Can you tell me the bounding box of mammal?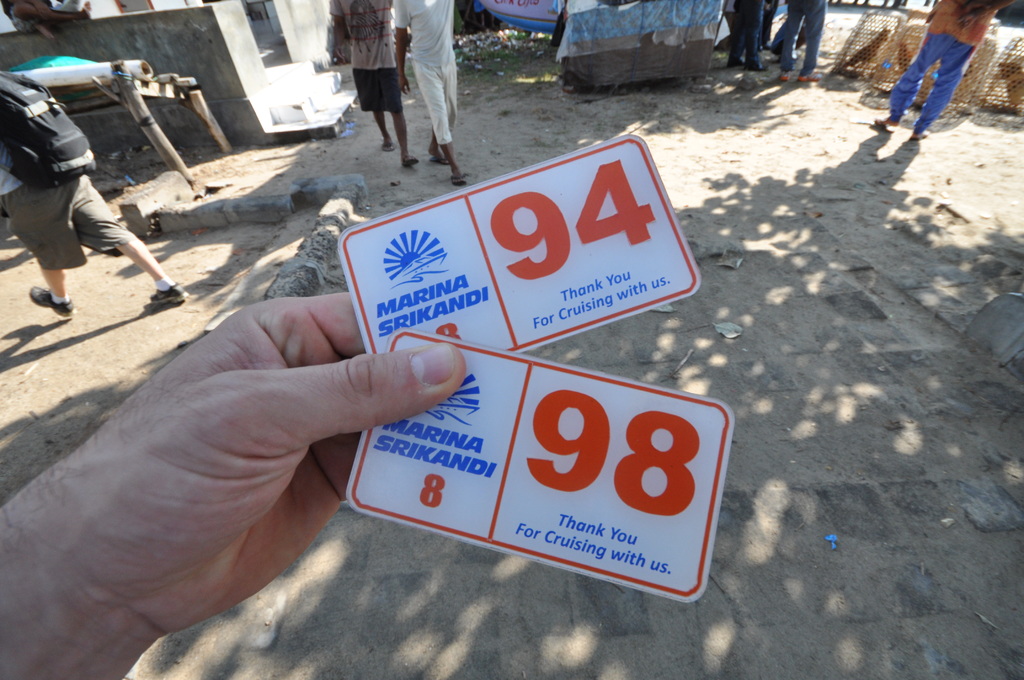
detection(9, 95, 161, 307).
